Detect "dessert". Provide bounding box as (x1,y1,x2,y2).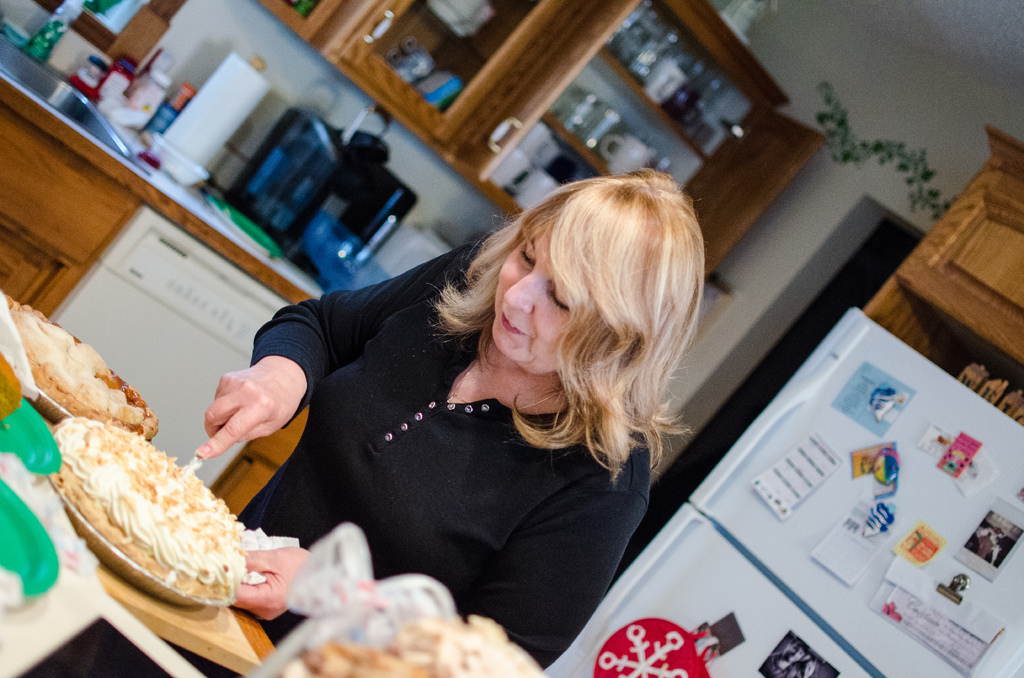
(6,293,154,424).
